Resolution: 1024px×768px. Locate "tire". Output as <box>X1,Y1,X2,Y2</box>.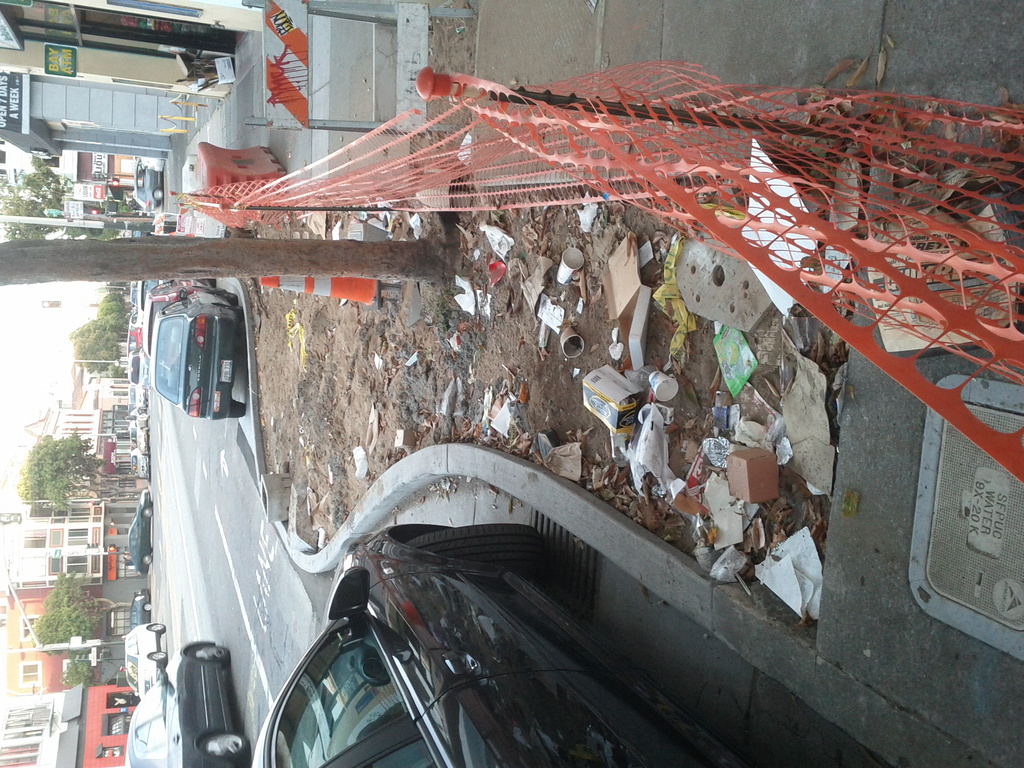
<box>225,401,248,418</box>.
